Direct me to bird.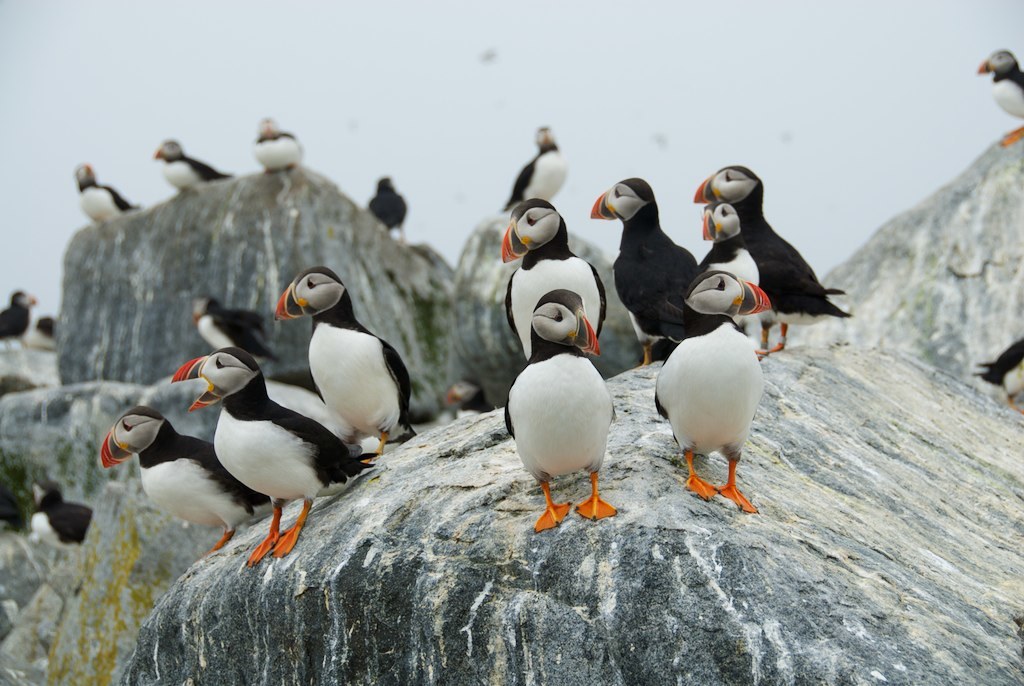
Direction: region(192, 294, 281, 363).
